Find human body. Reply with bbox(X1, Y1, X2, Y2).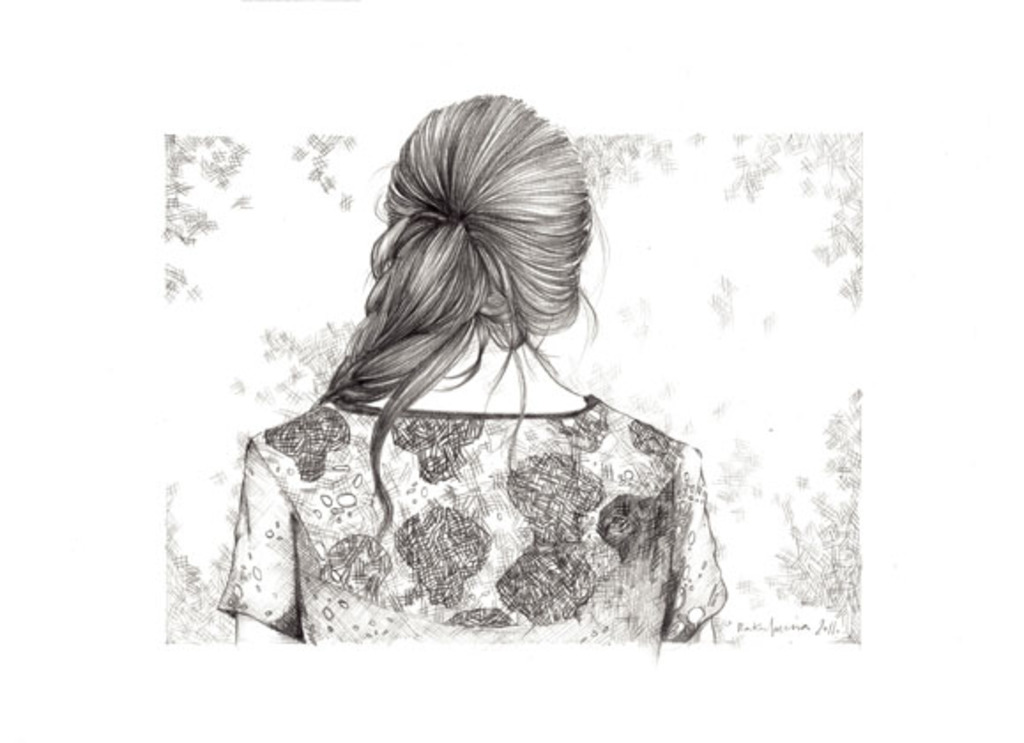
bbox(244, 115, 722, 658).
